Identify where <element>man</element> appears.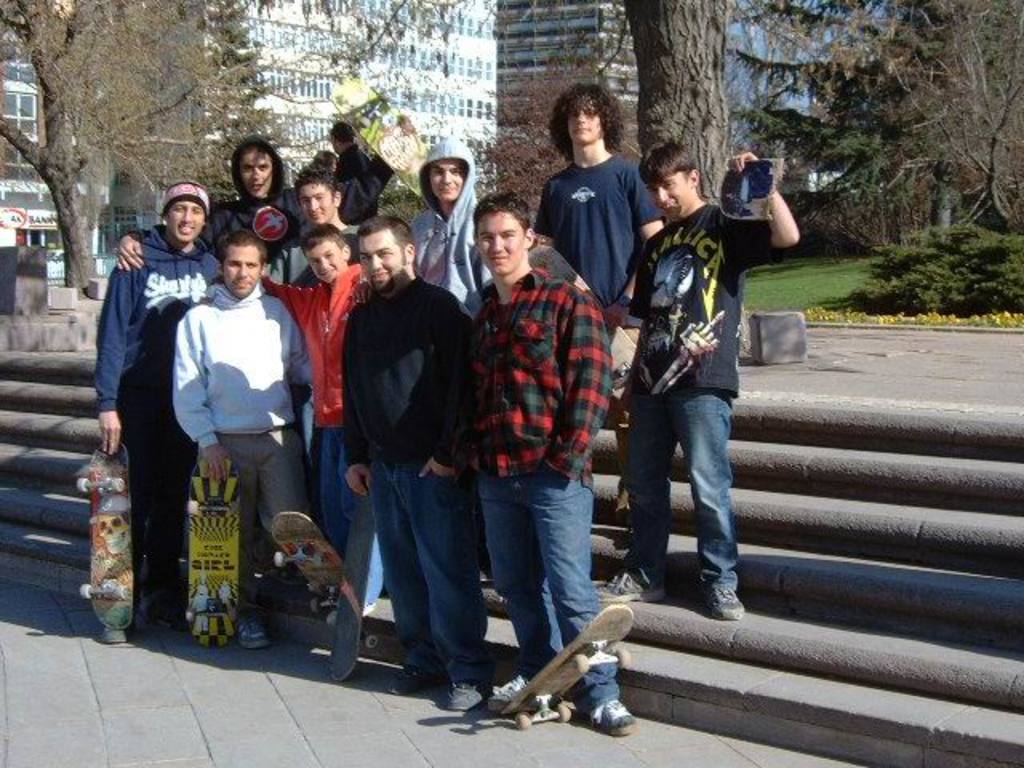
Appears at [left=528, top=83, right=667, bottom=390].
